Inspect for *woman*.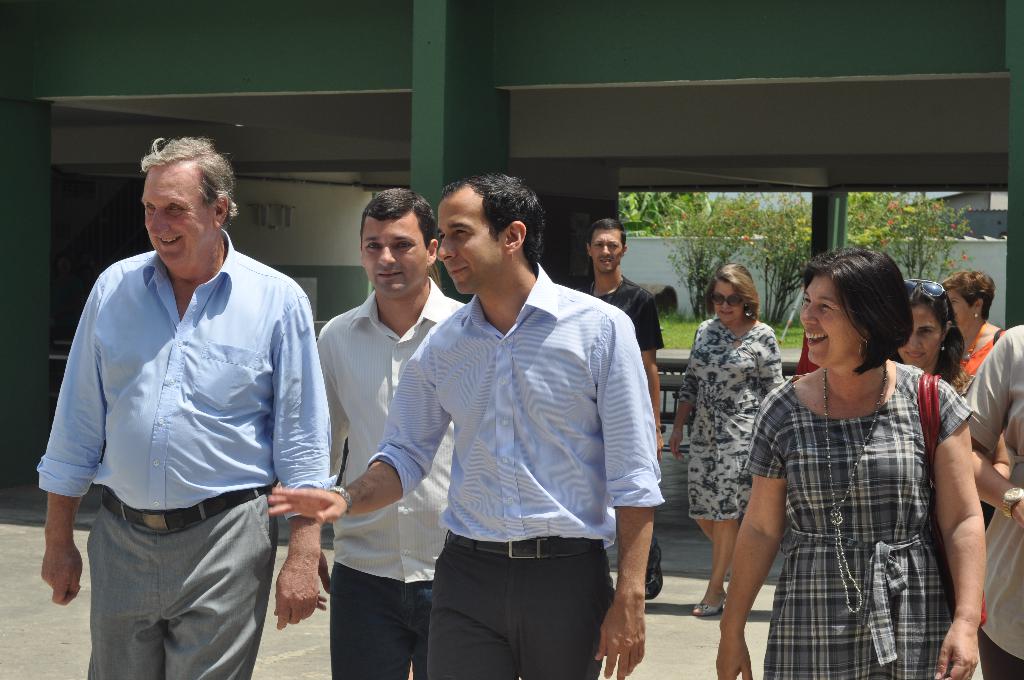
Inspection: 660/257/788/642.
